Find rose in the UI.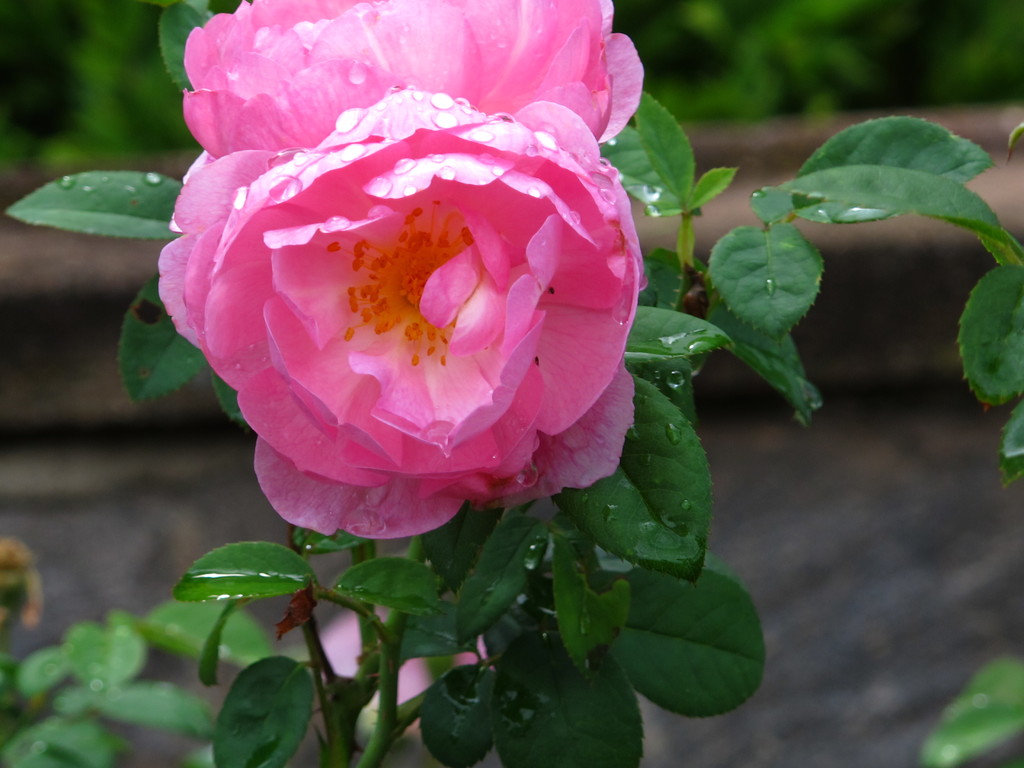
UI element at 154:0:654:543.
